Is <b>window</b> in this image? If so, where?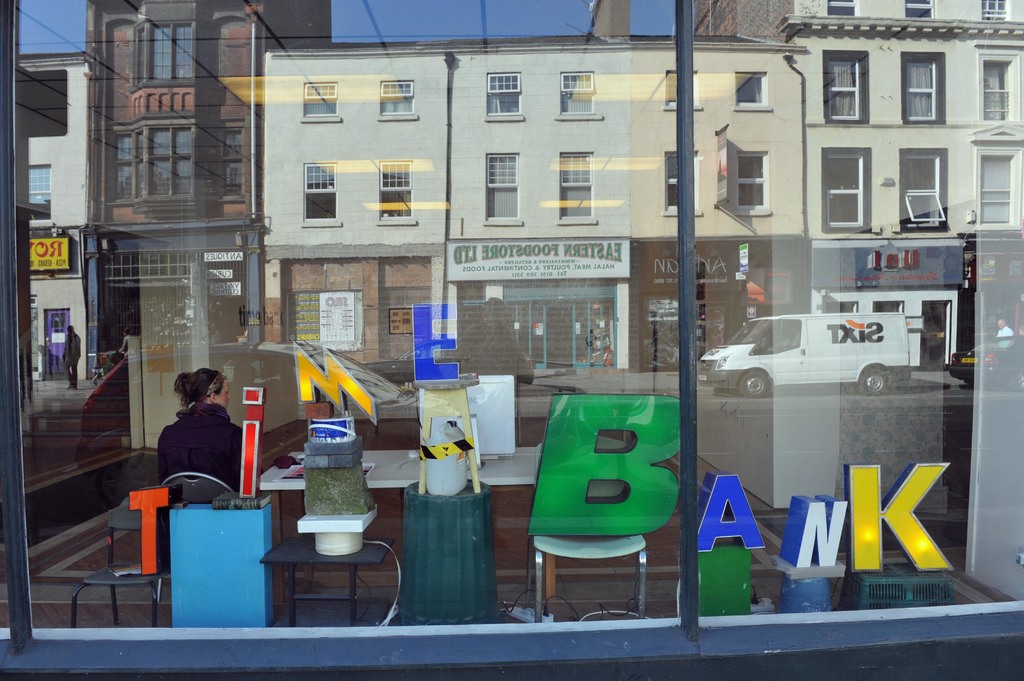
Yes, at [822,54,865,127].
